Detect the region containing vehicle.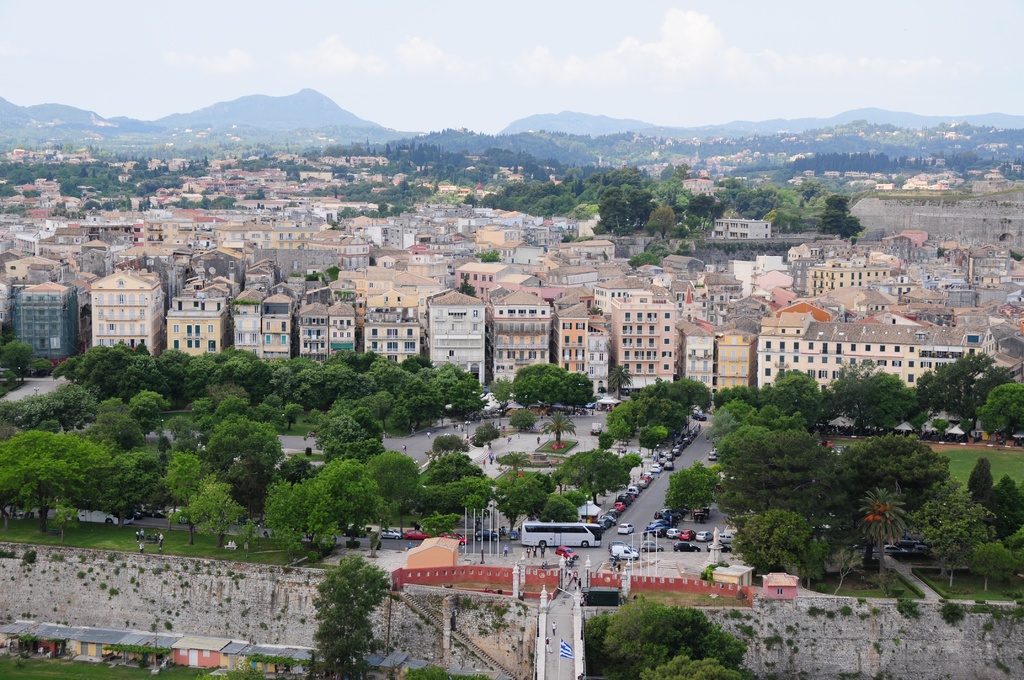
BBox(666, 527, 680, 537).
